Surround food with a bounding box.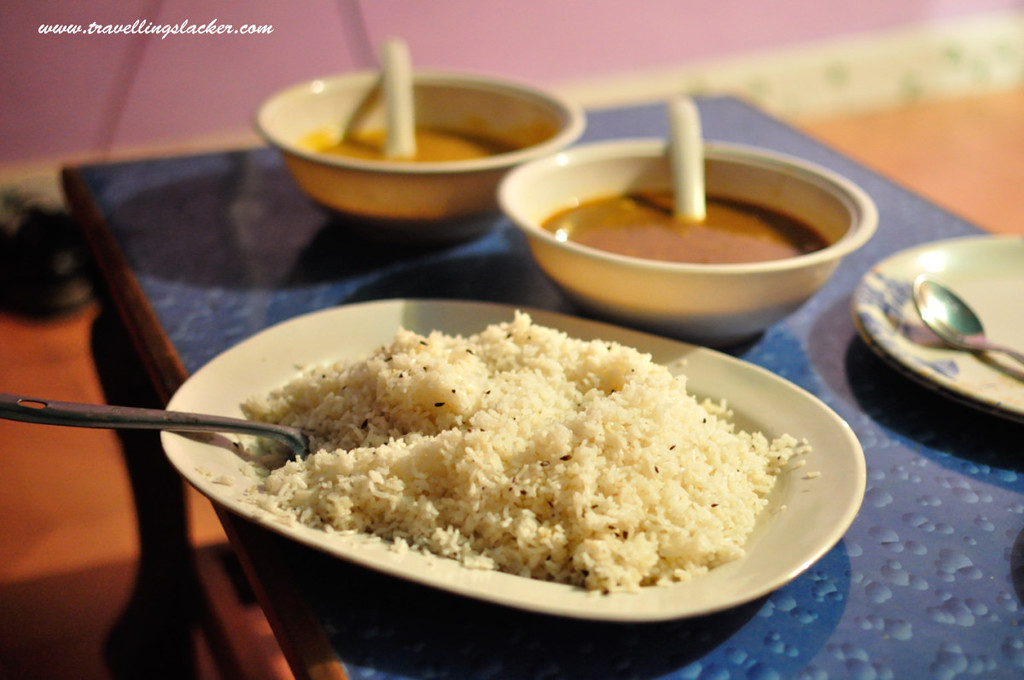
BBox(241, 355, 827, 616).
